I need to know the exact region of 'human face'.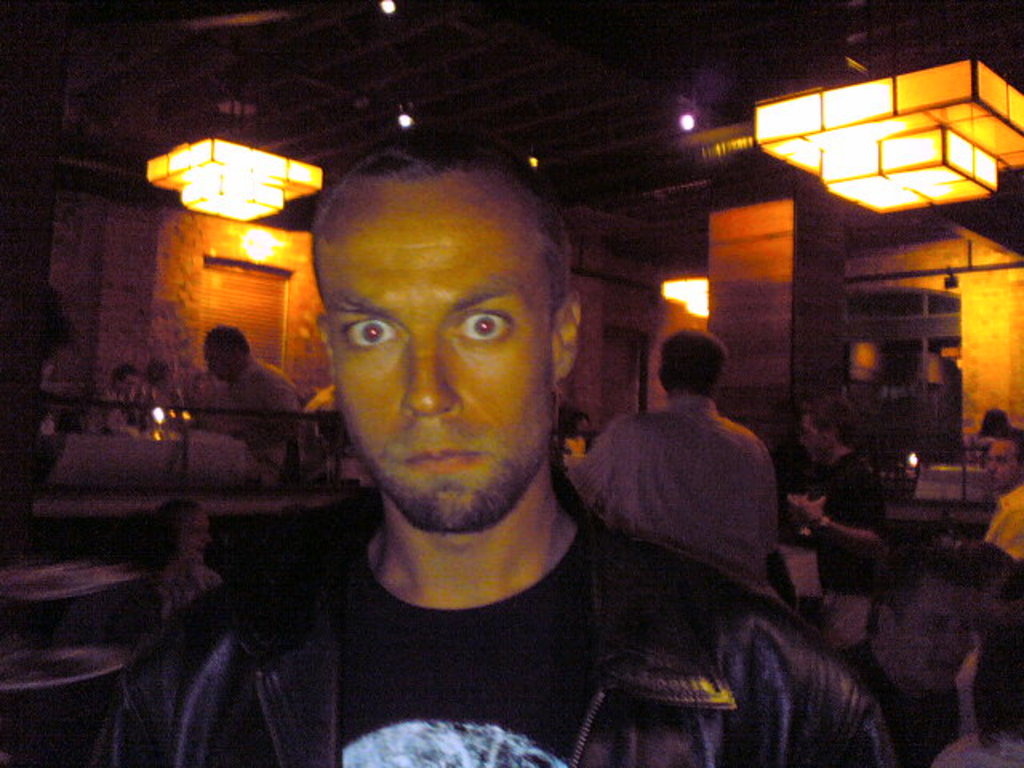
Region: (left=315, top=178, right=555, bottom=533).
